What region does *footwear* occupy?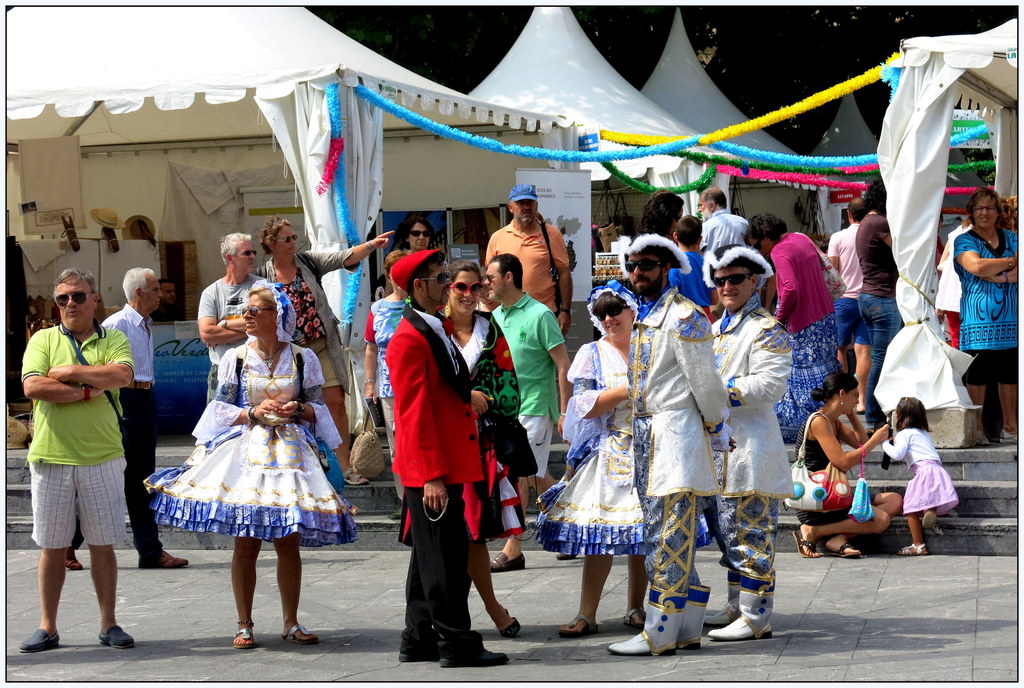
pyautogui.locateOnScreen(344, 467, 371, 488).
